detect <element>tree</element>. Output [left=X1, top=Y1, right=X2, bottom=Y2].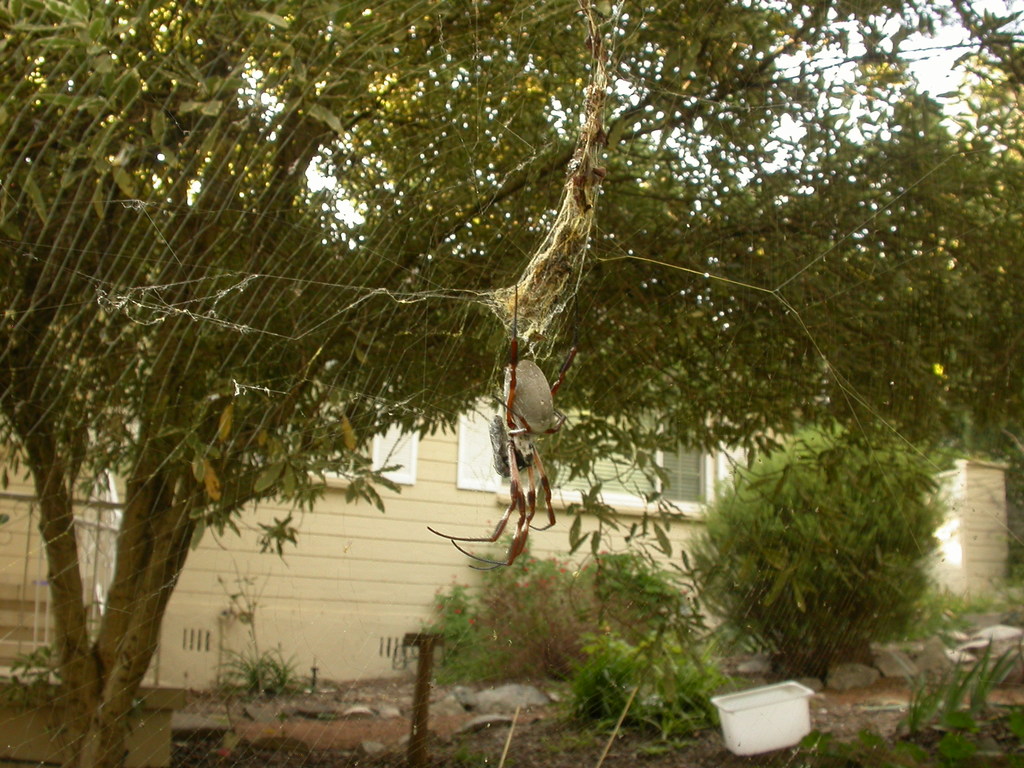
[left=687, top=388, right=964, bottom=679].
